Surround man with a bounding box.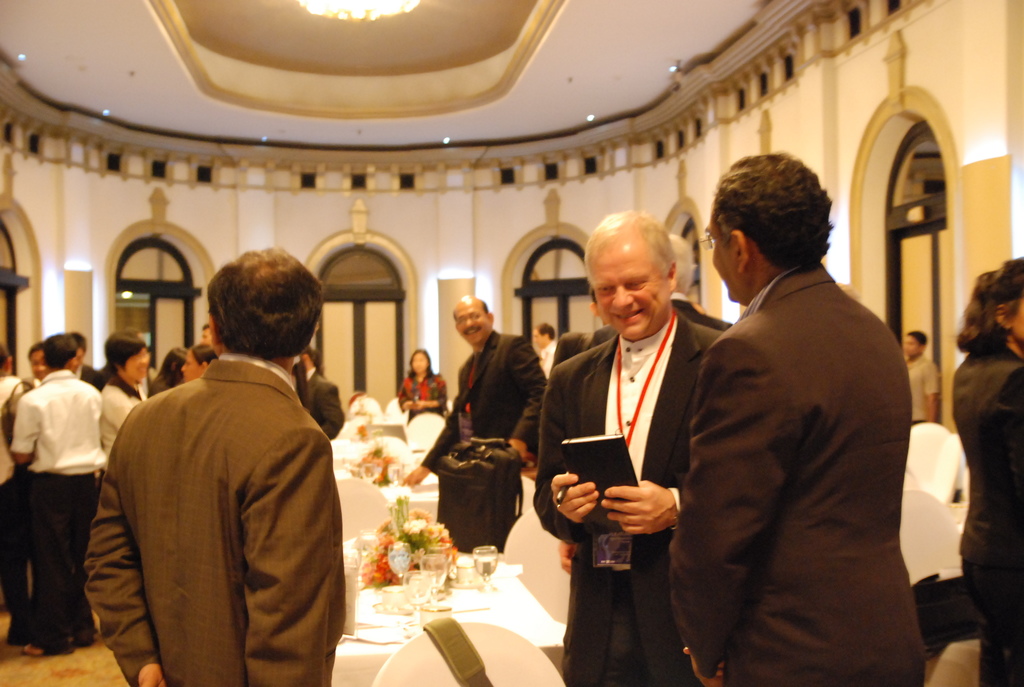
(left=591, top=233, right=727, bottom=347).
